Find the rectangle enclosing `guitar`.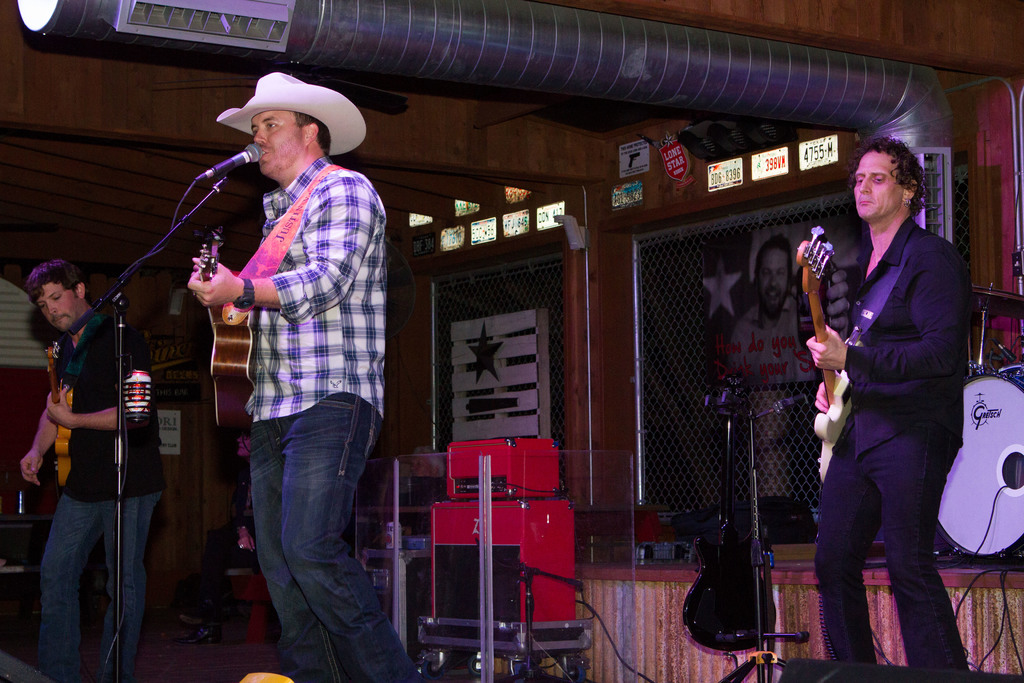
178,216,243,438.
